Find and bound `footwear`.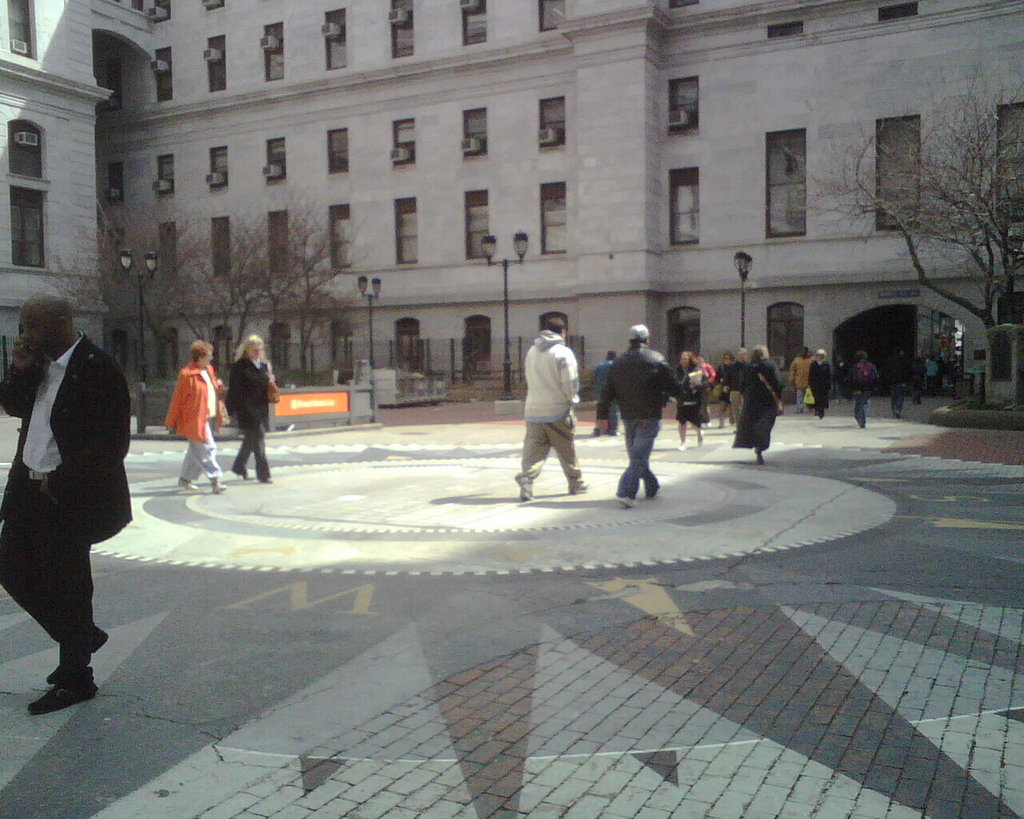
Bound: {"x1": 46, "y1": 625, "x2": 108, "y2": 679}.
